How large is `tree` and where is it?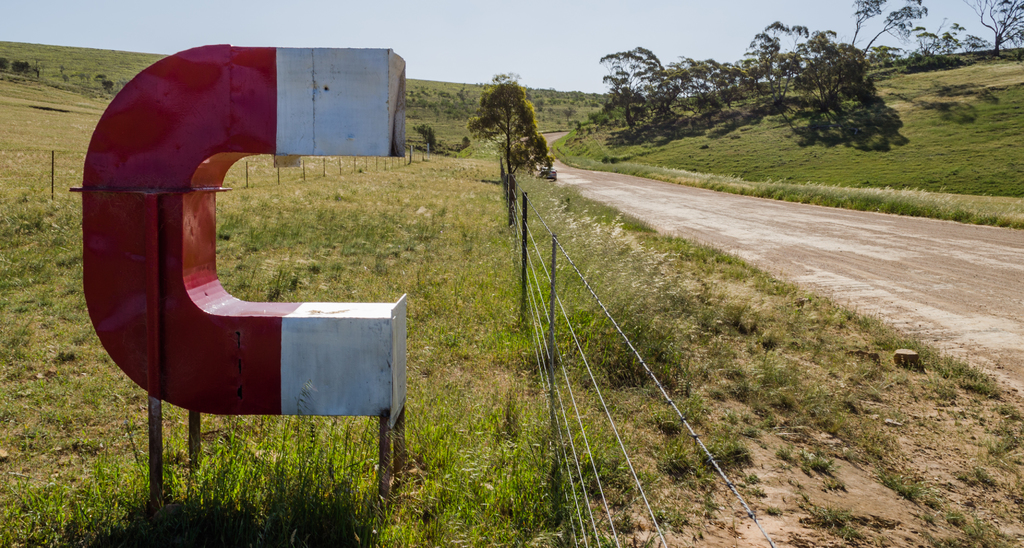
Bounding box: [left=465, top=70, right=554, bottom=177].
